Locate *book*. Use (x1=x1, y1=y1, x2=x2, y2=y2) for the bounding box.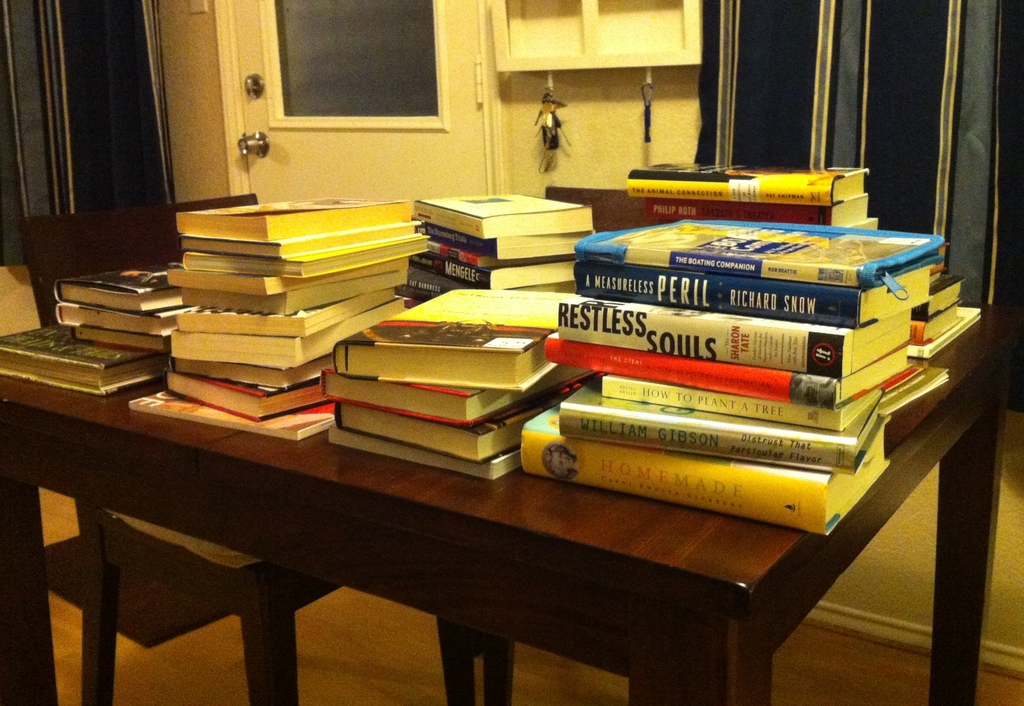
(x1=568, y1=221, x2=950, y2=283).
